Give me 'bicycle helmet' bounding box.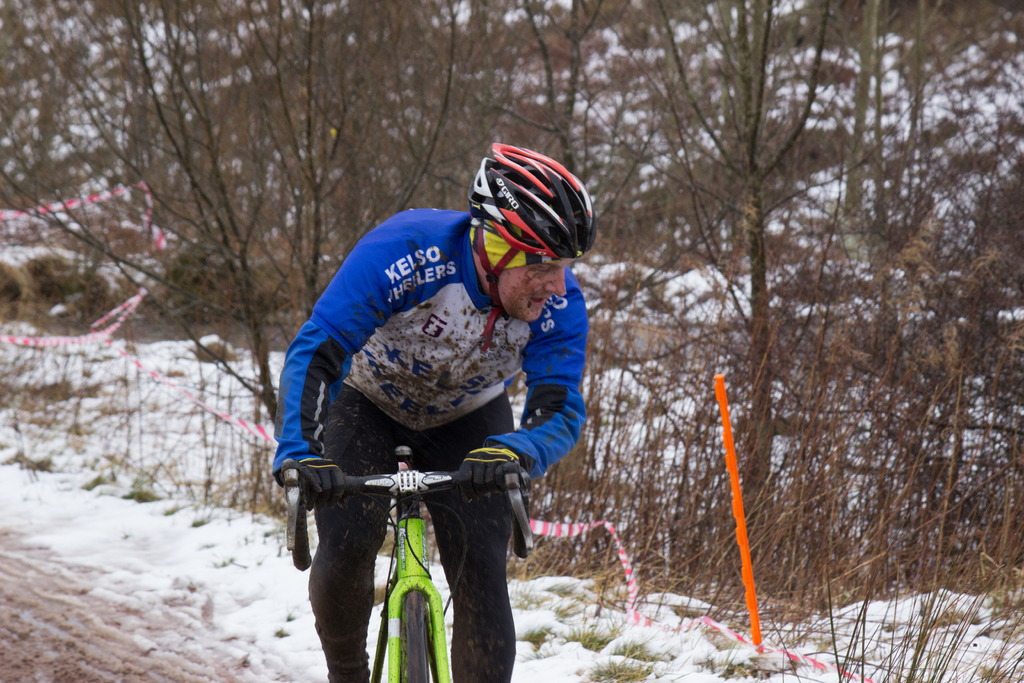
crop(460, 139, 591, 355).
